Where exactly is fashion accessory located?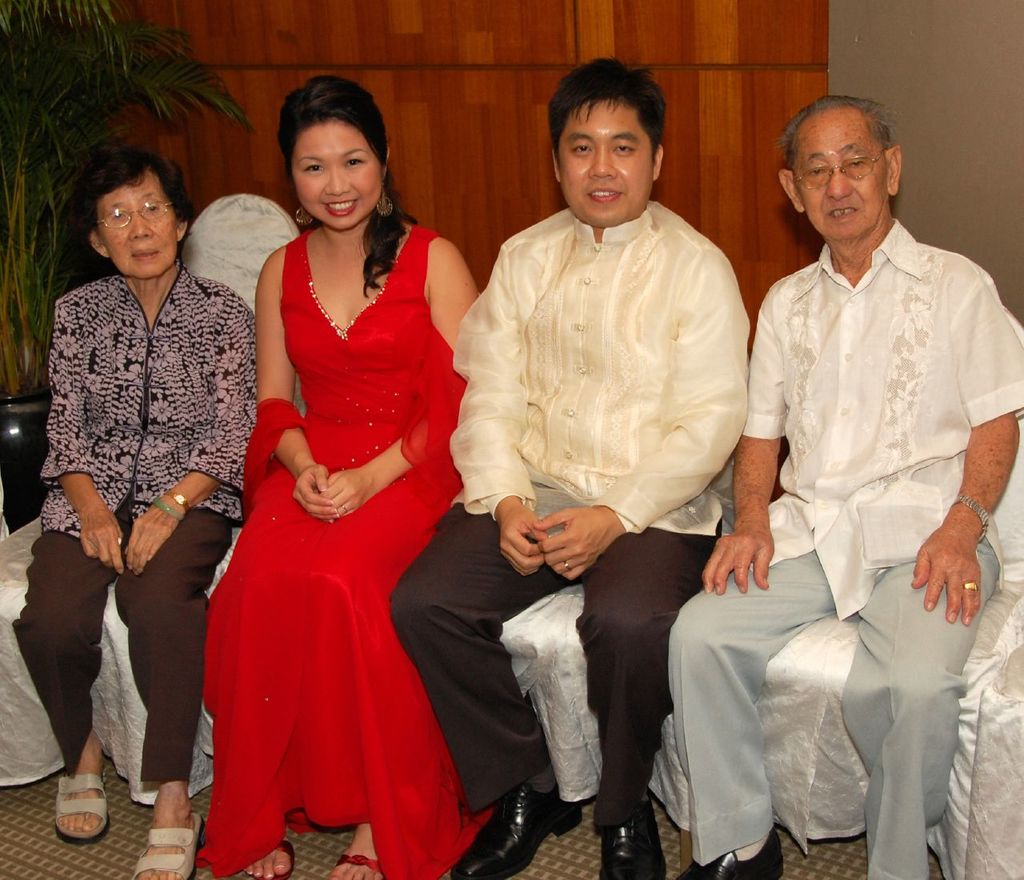
Its bounding box is detection(242, 840, 294, 879).
